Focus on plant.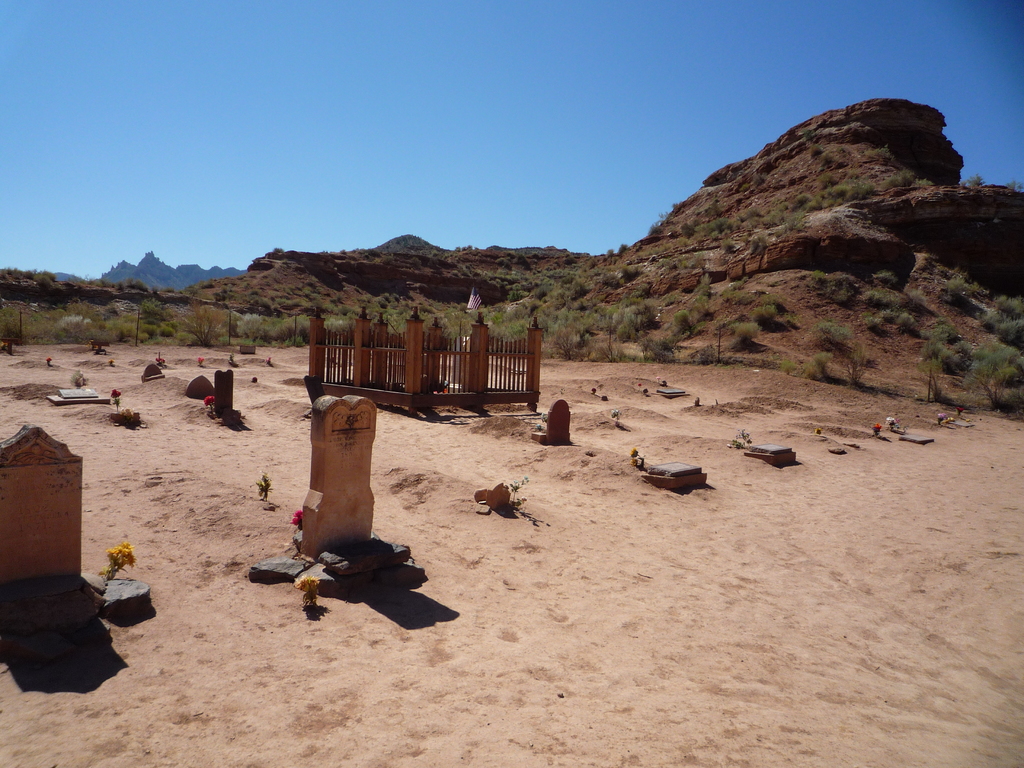
Focused at x1=639, y1=326, x2=680, y2=364.
